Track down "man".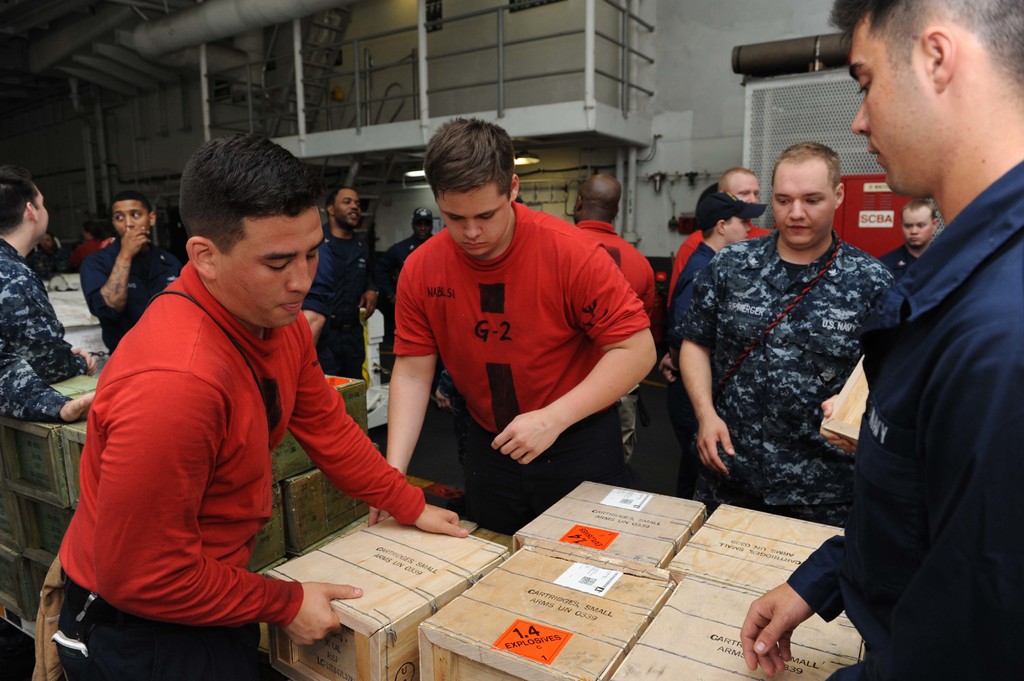
Tracked to 869/199/935/294.
